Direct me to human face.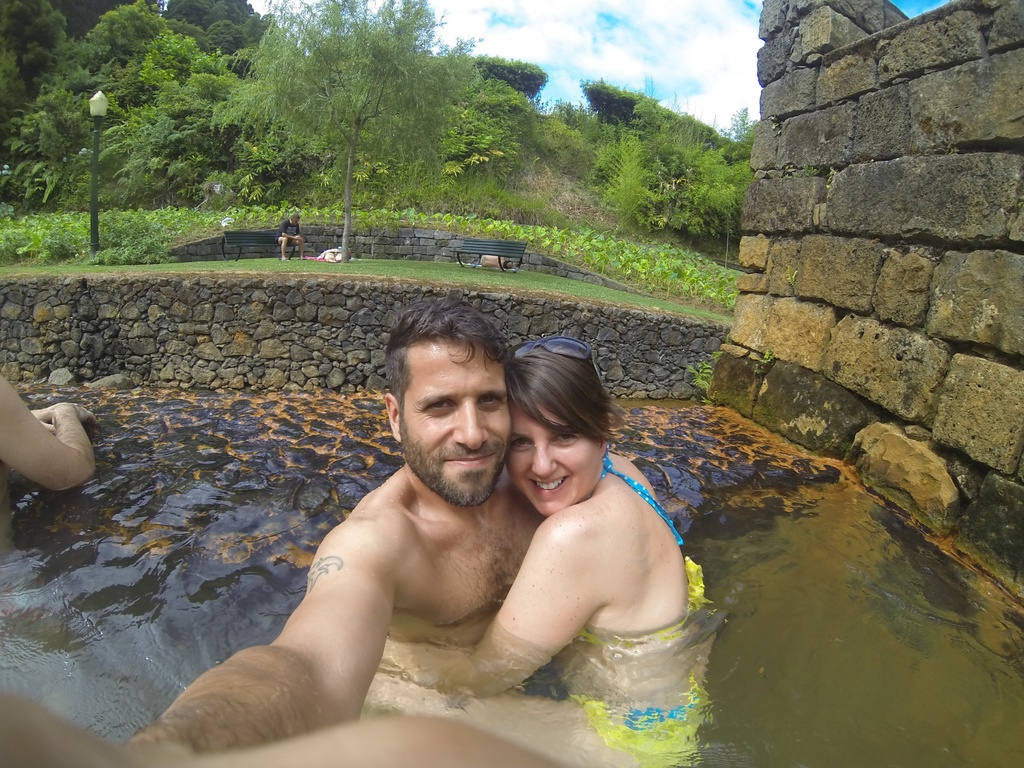
Direction: 504,396,600,515.
